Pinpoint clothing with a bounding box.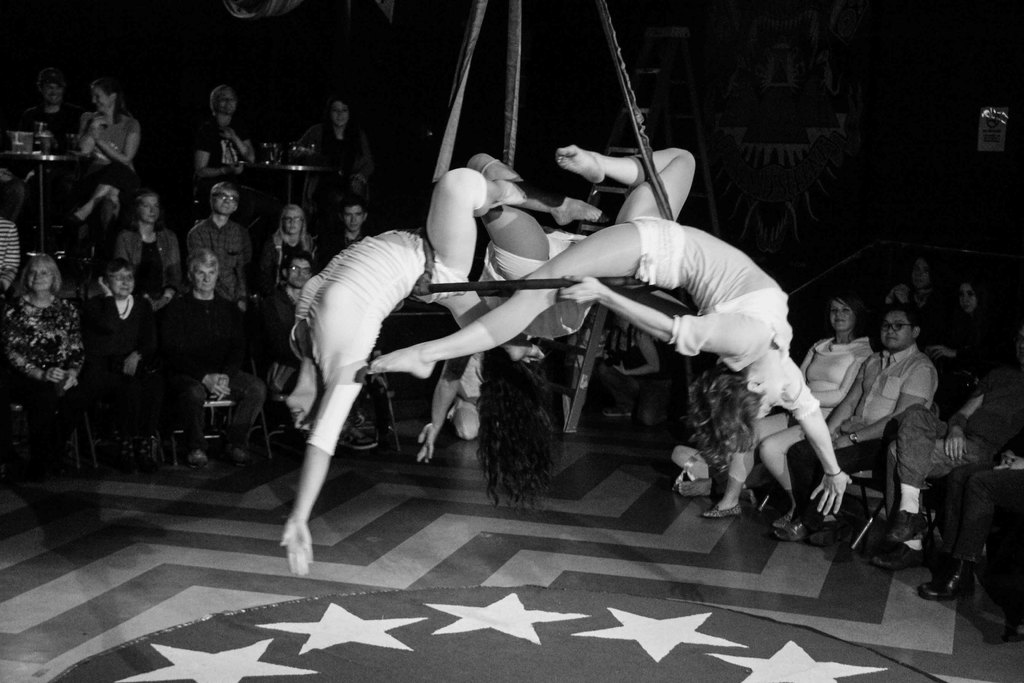
<region>26, 104, 78, 158</region>.
